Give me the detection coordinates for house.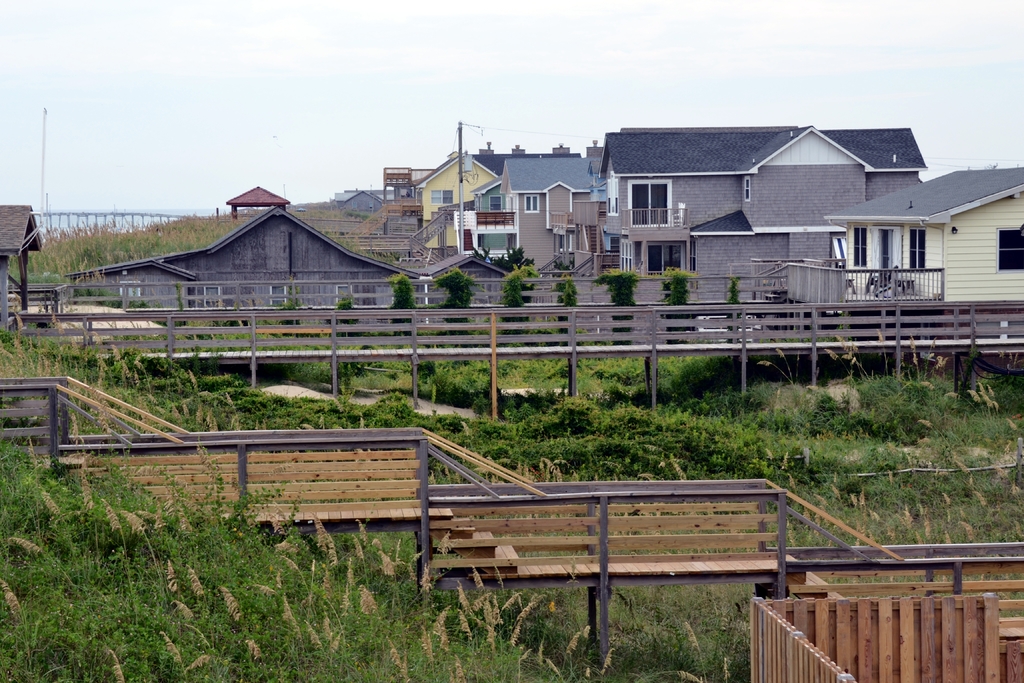
(591,125,924,311).
